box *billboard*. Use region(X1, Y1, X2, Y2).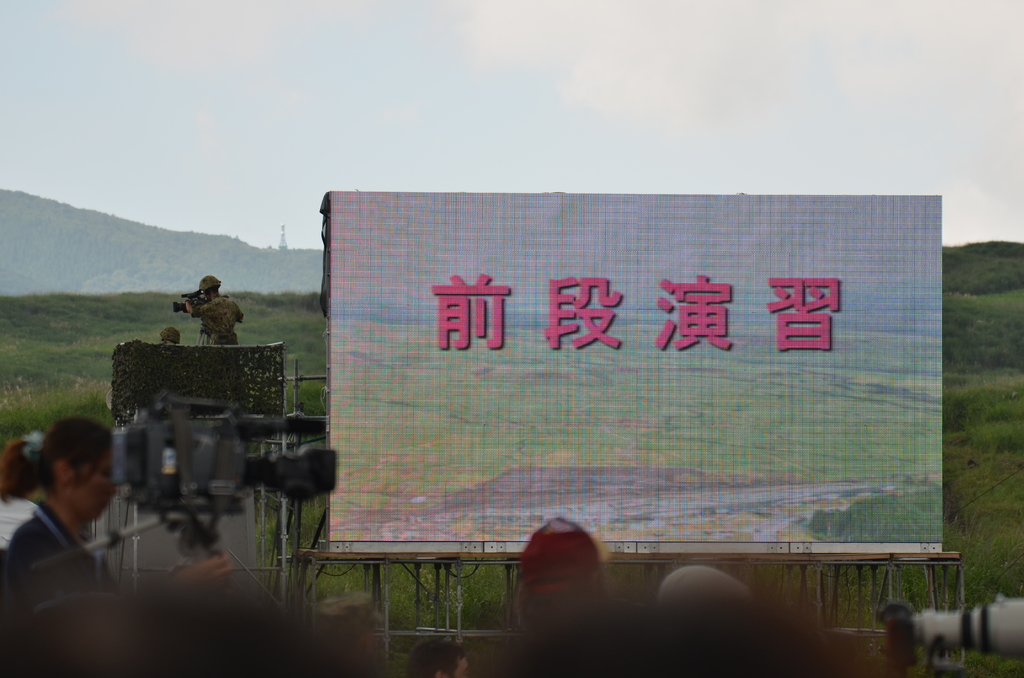
region(329, 182, 950, 547).
